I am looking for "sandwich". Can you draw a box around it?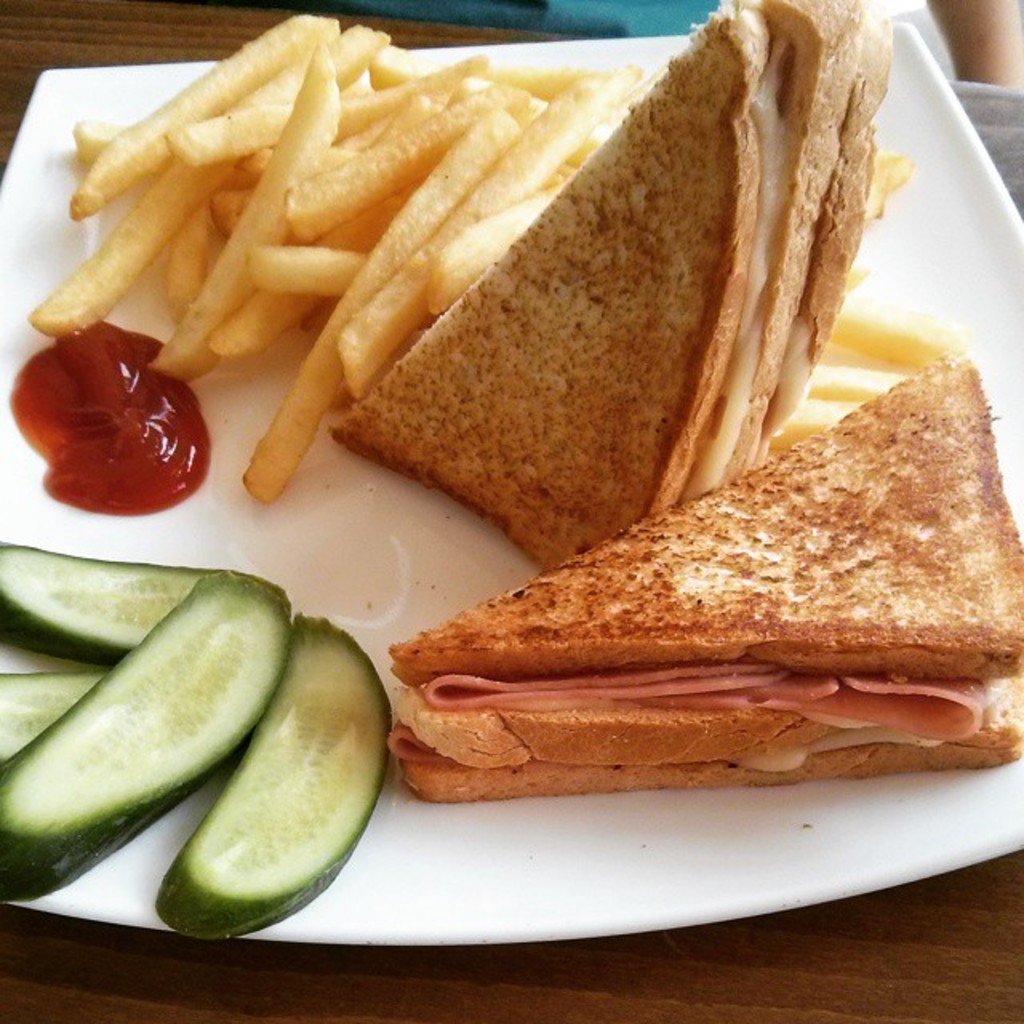
Sure, the bounding box is left=376, top=346, right=1022, bottom=800.
